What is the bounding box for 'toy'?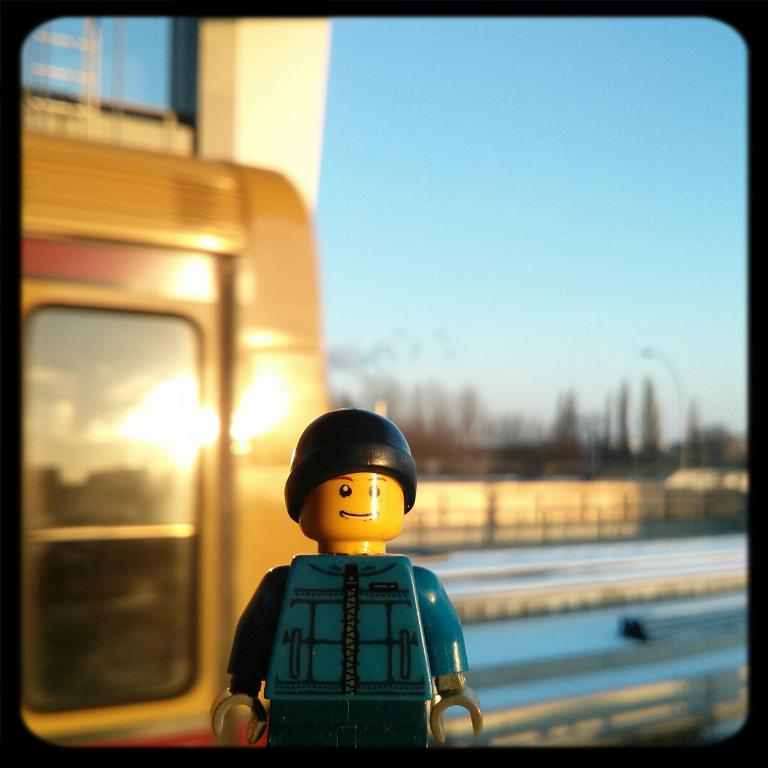
221/424/486/764.
